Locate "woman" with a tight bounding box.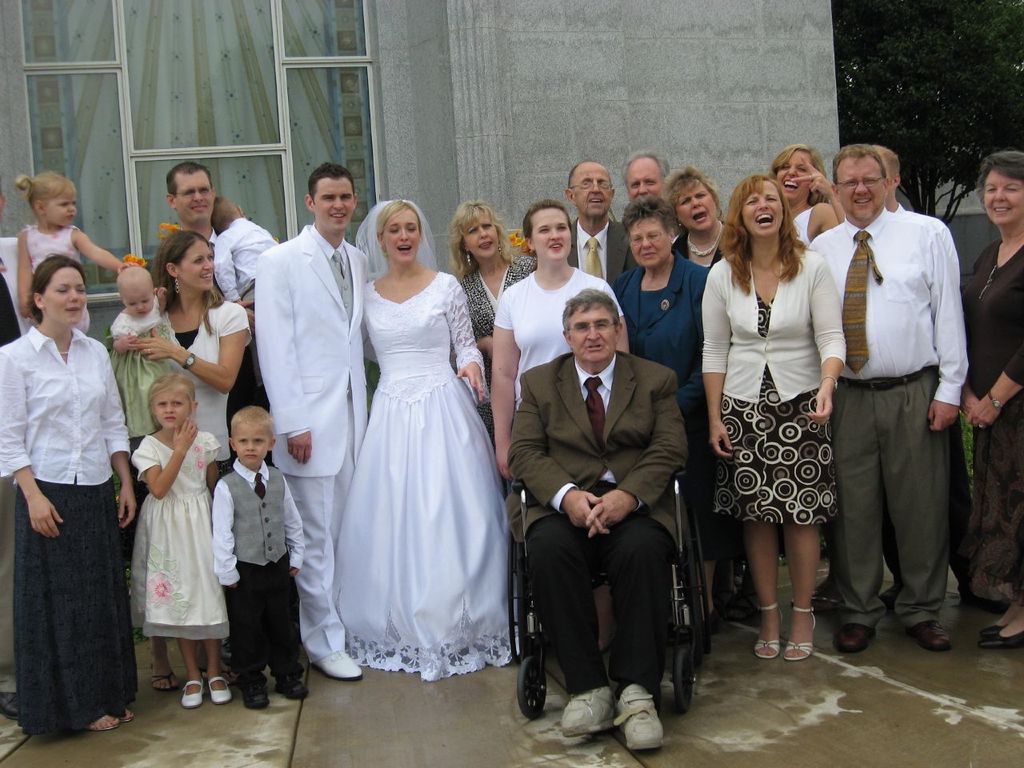
locate(597, 194, 702, 623).
